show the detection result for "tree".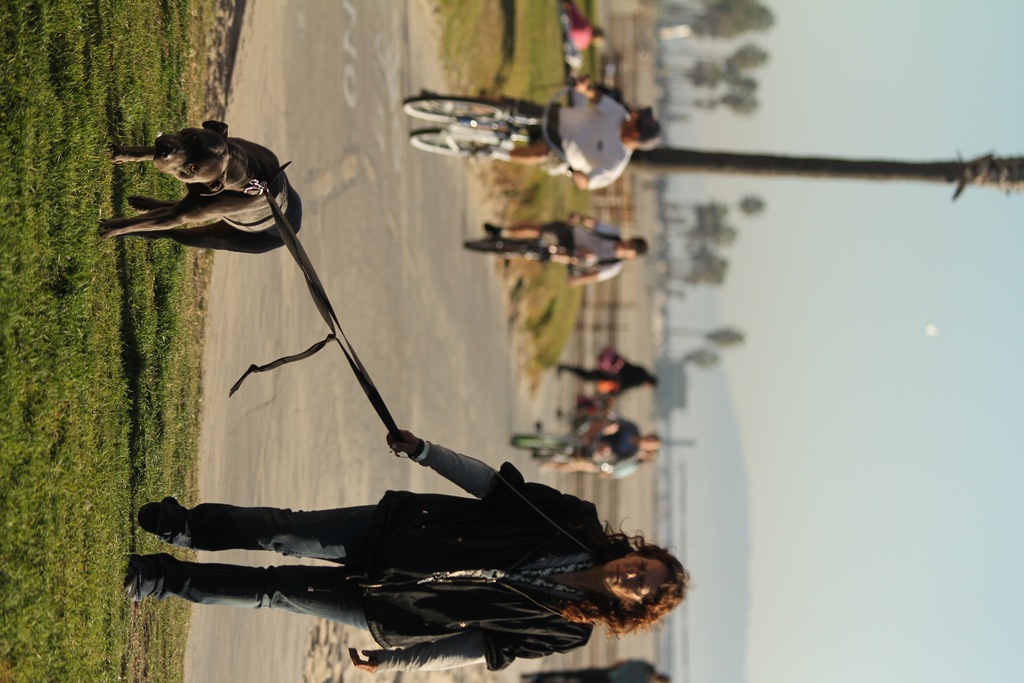
box(660, 3, 772, 40).
